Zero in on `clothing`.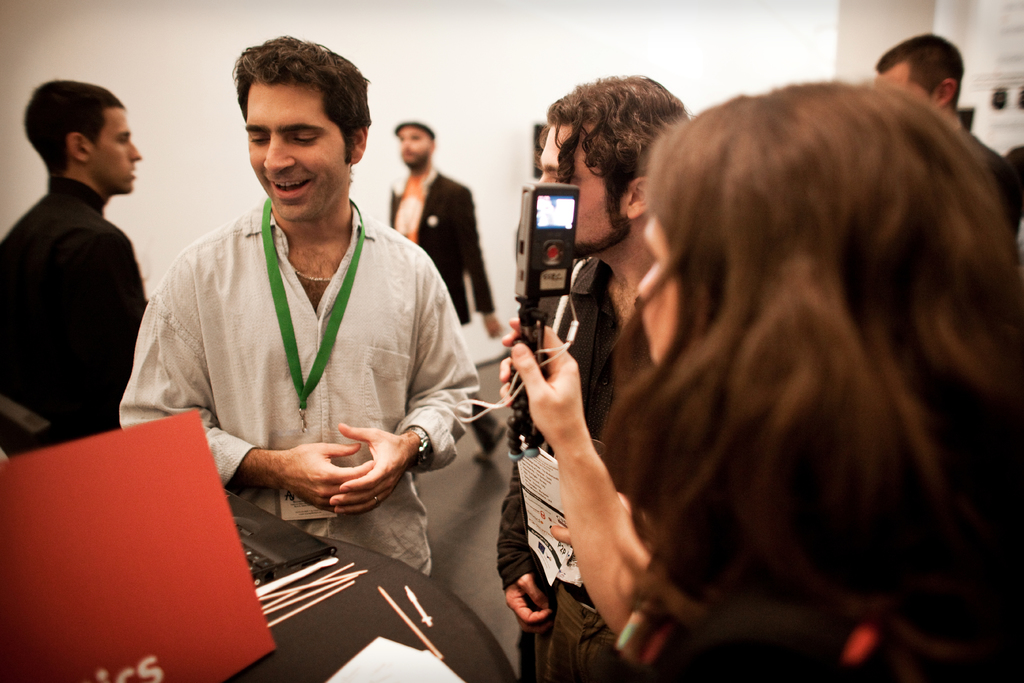
Zeroed in: detection(111, 194, 481, 565).
